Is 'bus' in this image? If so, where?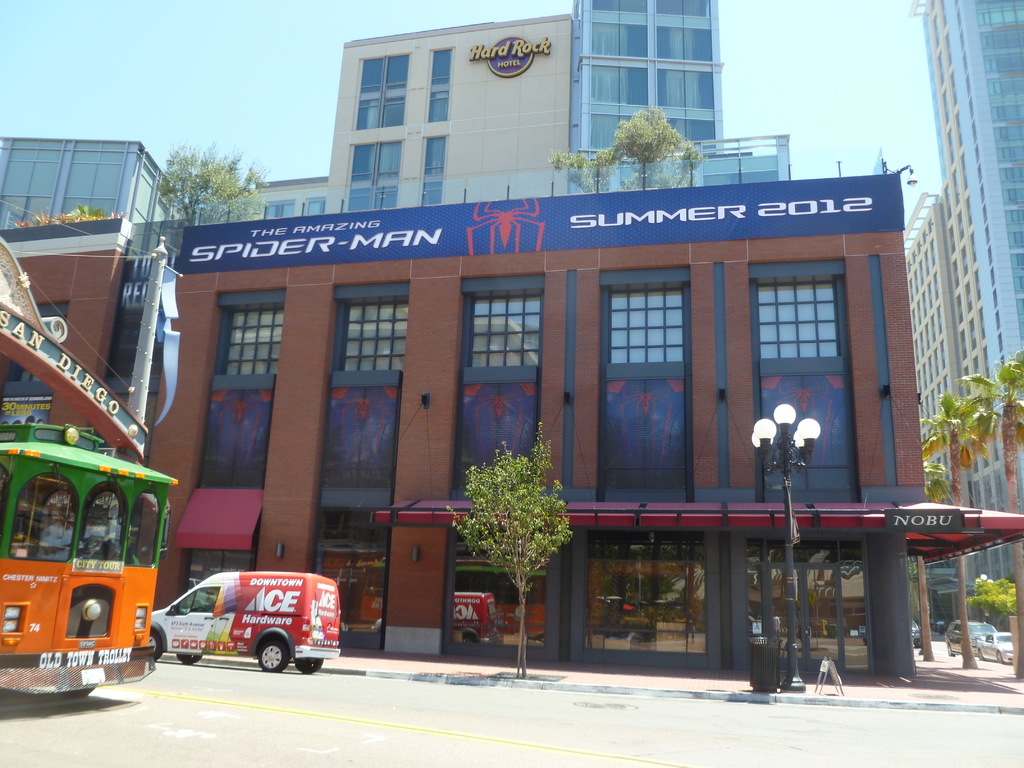
Yes, at box(0, 420, 181, 701).
